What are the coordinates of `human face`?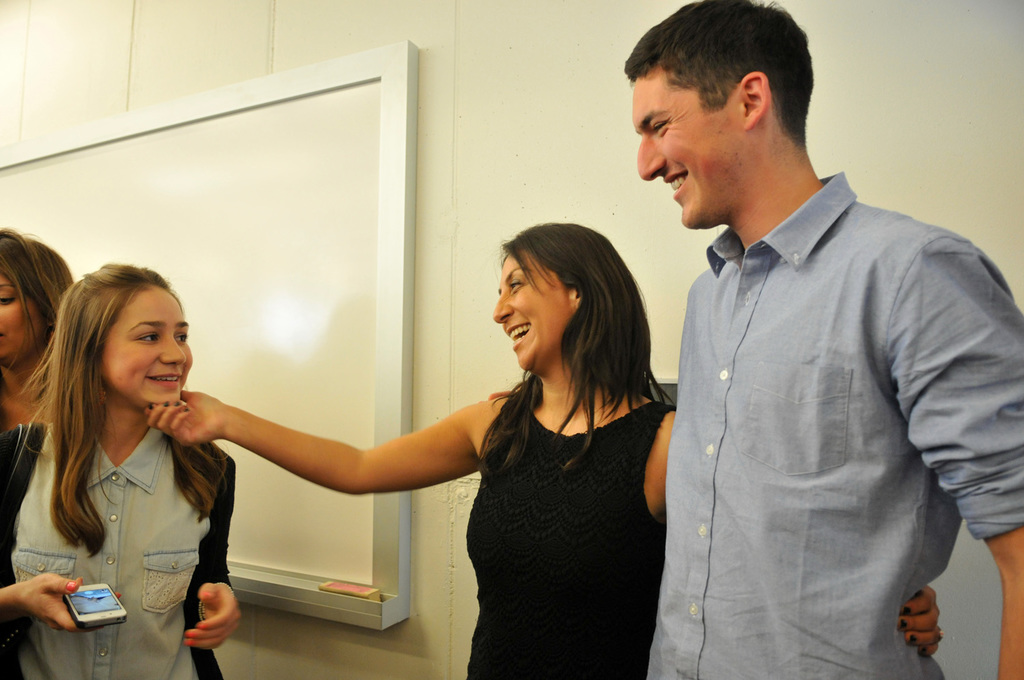
bbox=[106, 289, 192, 407].
